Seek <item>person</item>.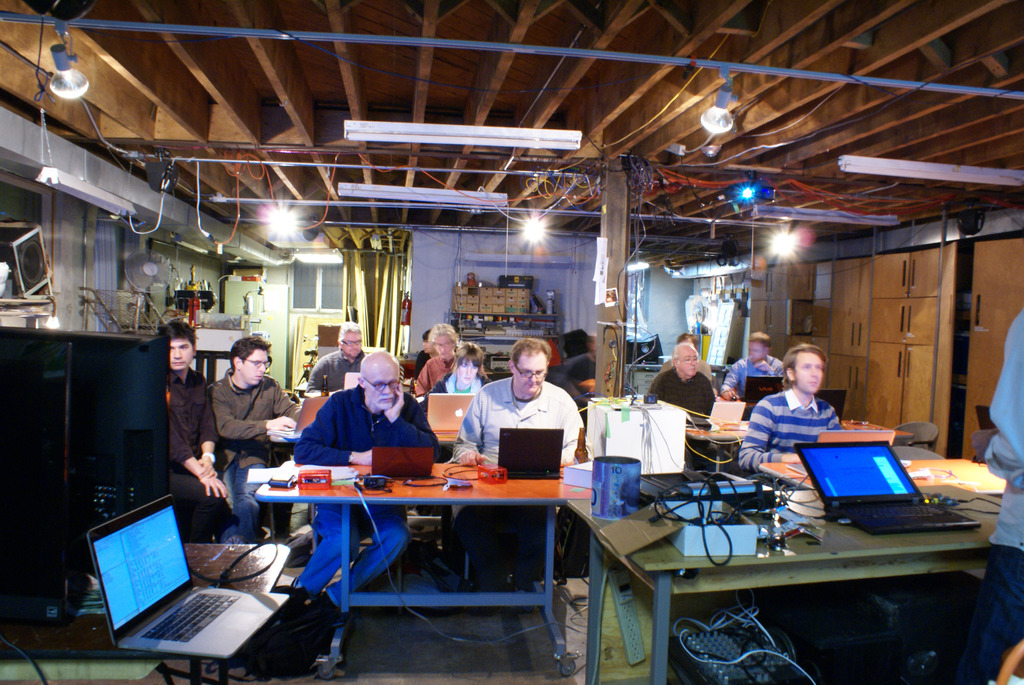
left=207, top=335, right=300, bottom=541.
